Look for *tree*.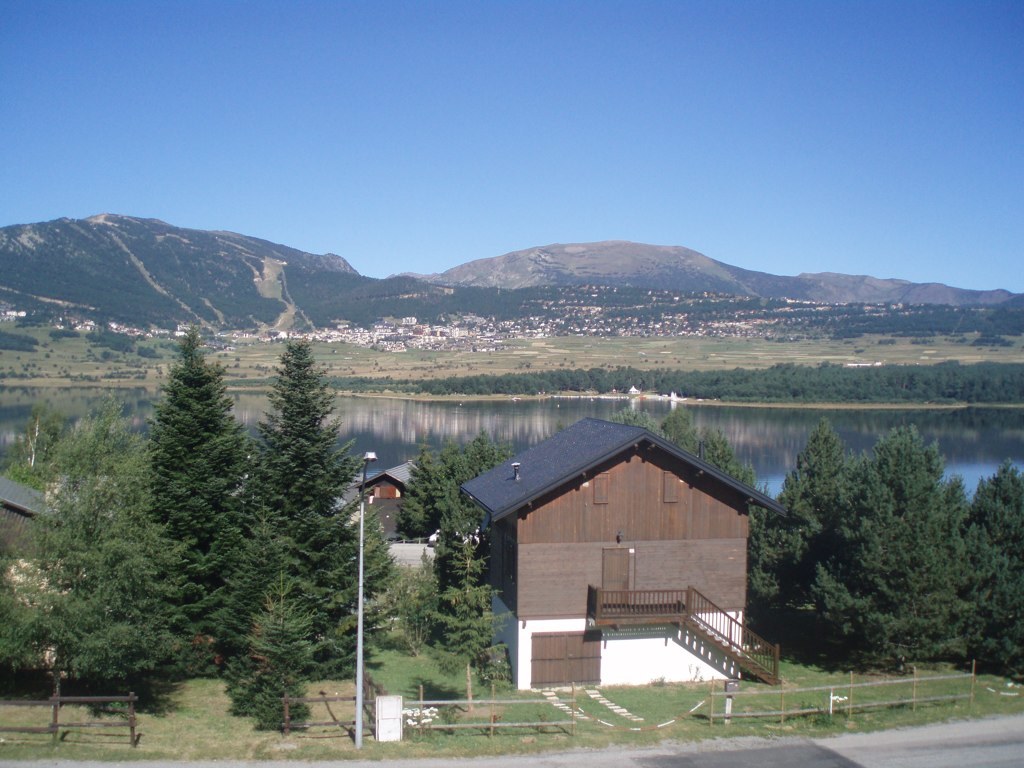
Found: 402,430,517,536.
